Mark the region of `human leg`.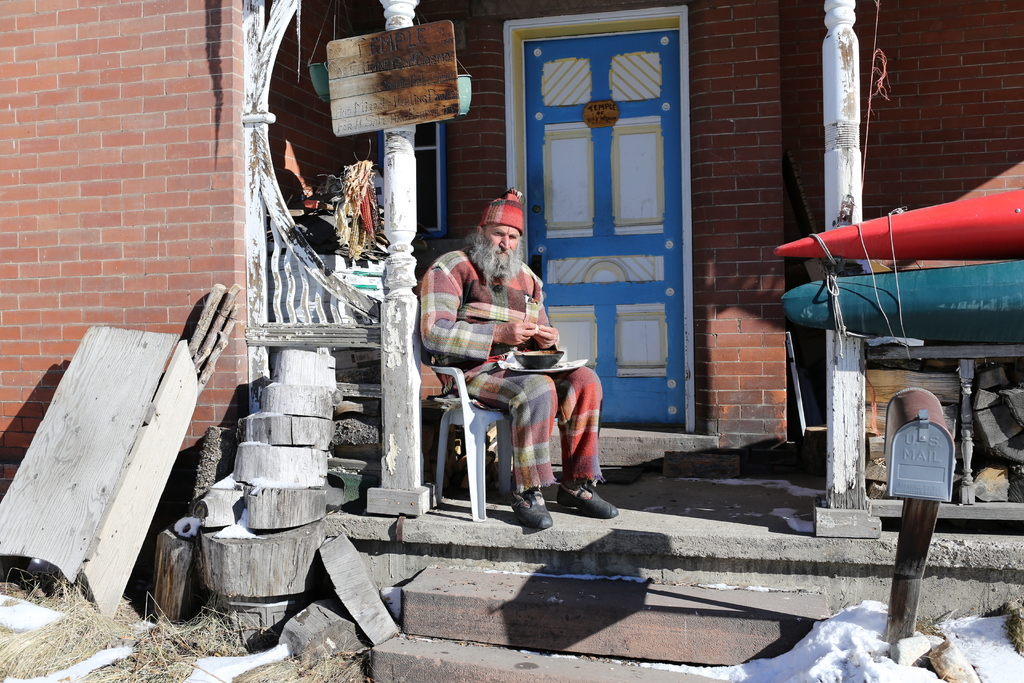
Region: left=516, top=341, right=619, bottom=520.
